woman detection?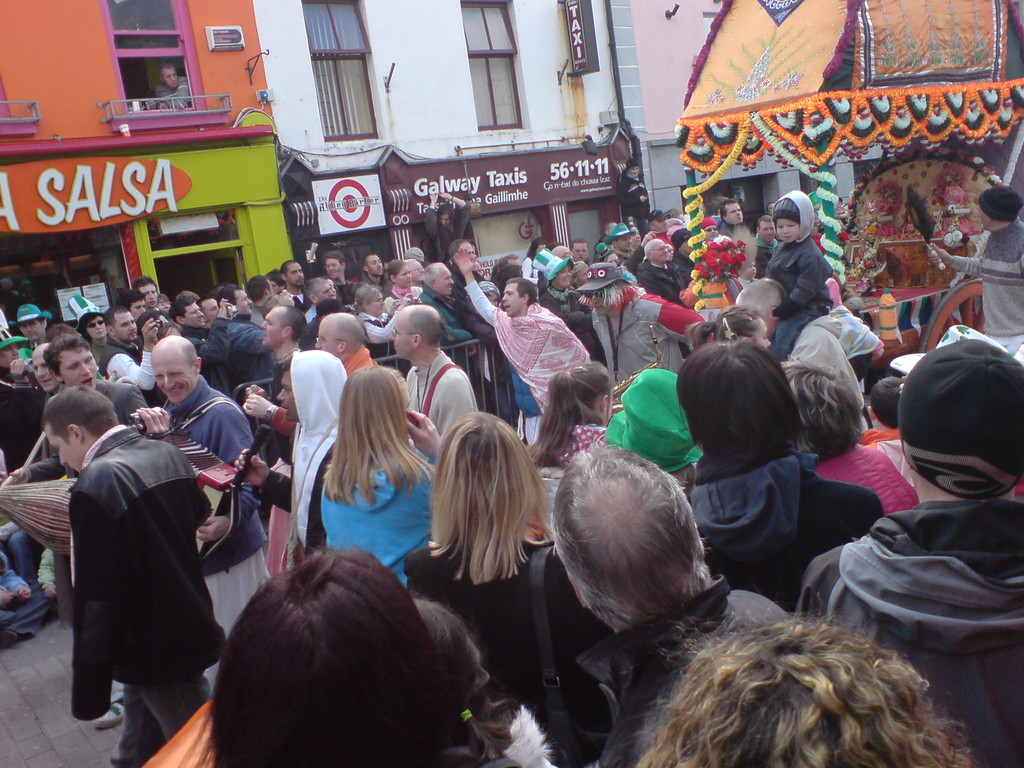
[left=630, top=227, right=641, bottom=246]
